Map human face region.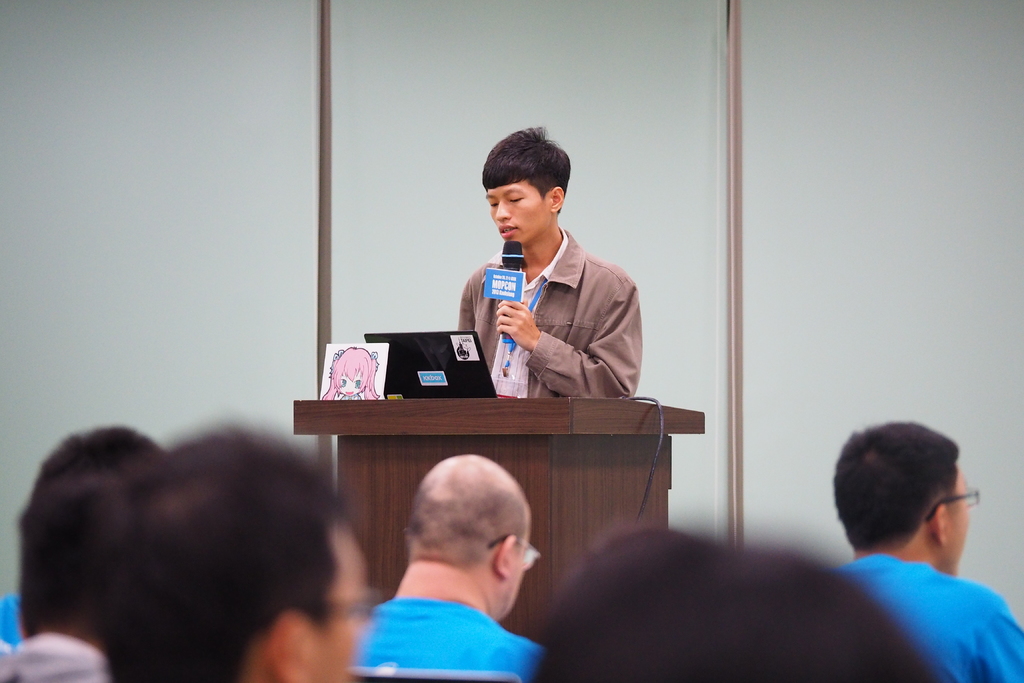
Mapped to box=[491, 173, 550, 249].
